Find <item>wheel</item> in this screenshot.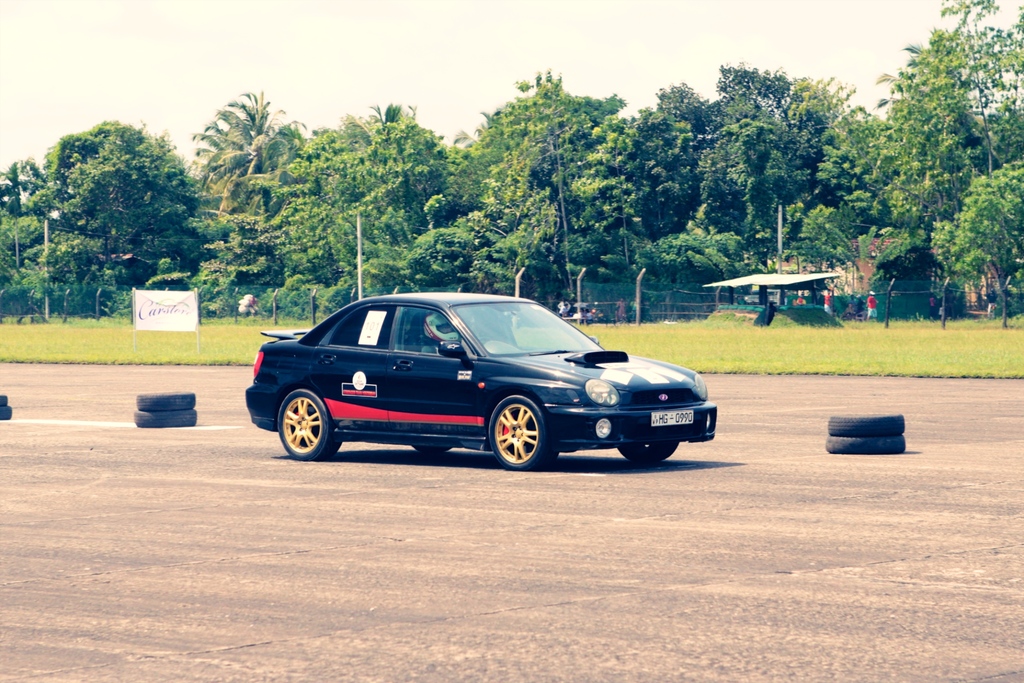
The bounding box for <item>wheel</item> is [277, 389, 340, 460].
